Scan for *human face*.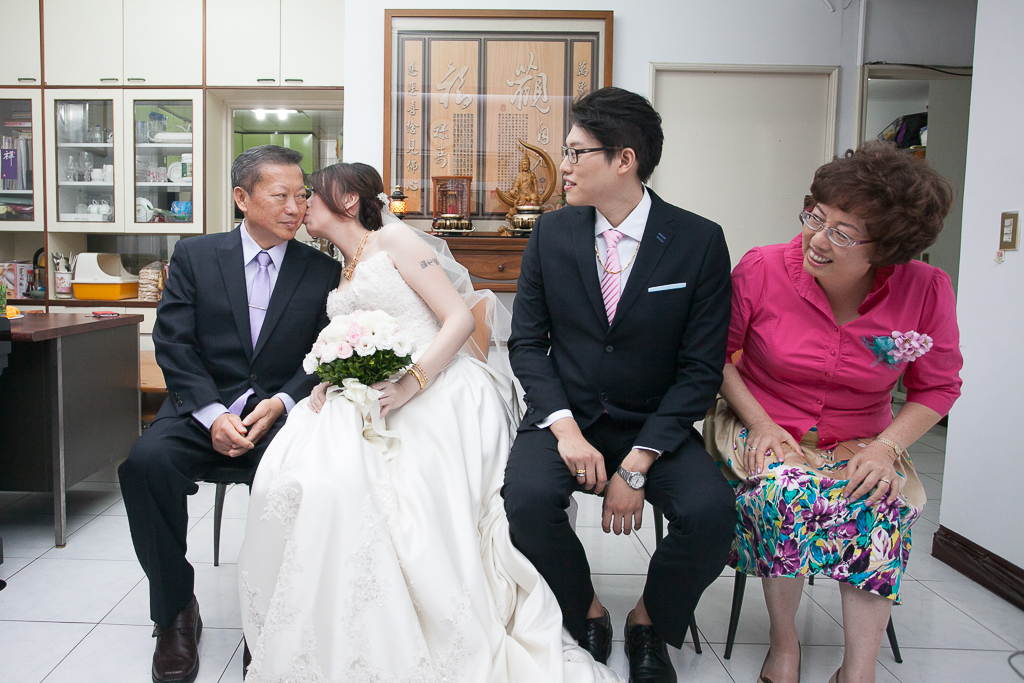
Scan result: left=249, top=163, right=305, bottom=238.
